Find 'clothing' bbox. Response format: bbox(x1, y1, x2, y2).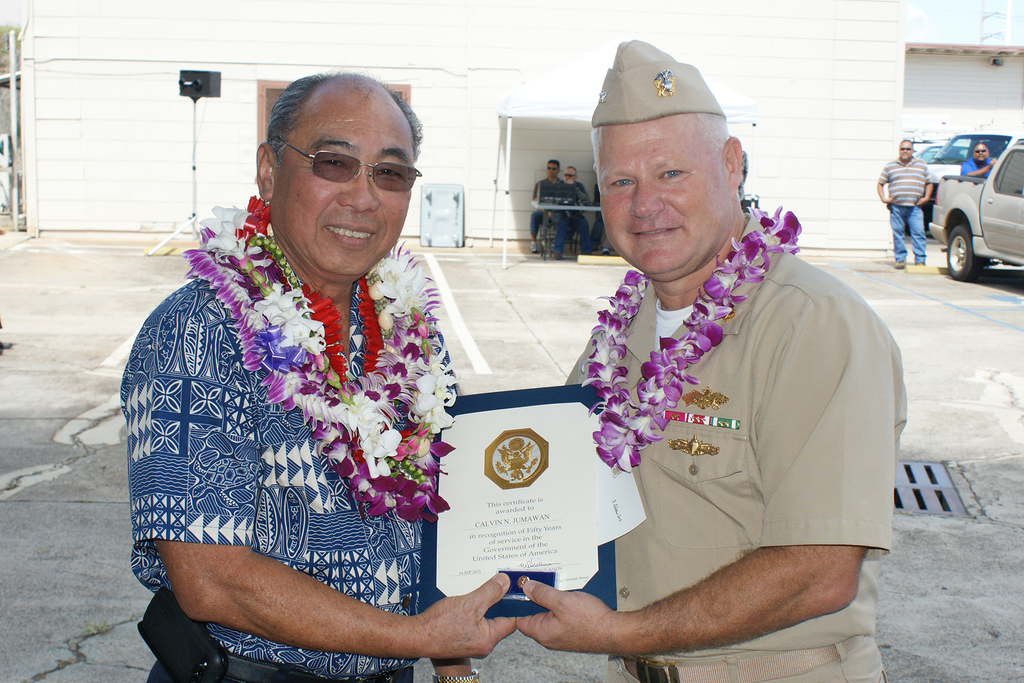
bbox(876, 154, 934, 267).
